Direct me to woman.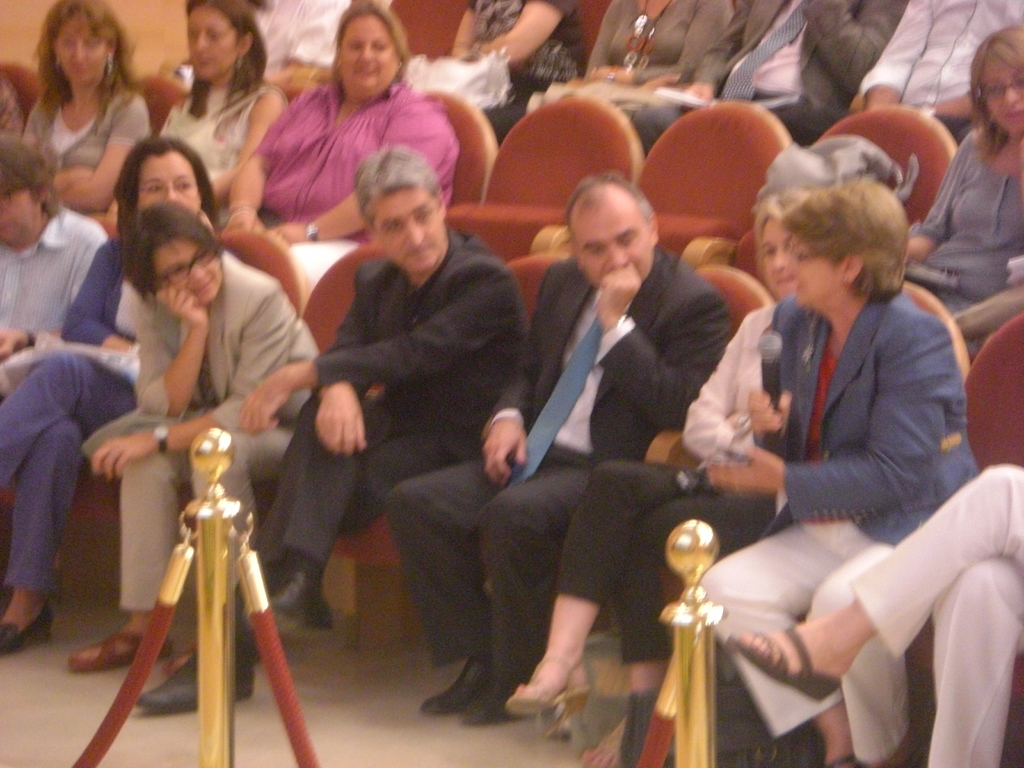
Direction: {"left": 0, "top": 141, "right": 234, "bottom": 650}.
